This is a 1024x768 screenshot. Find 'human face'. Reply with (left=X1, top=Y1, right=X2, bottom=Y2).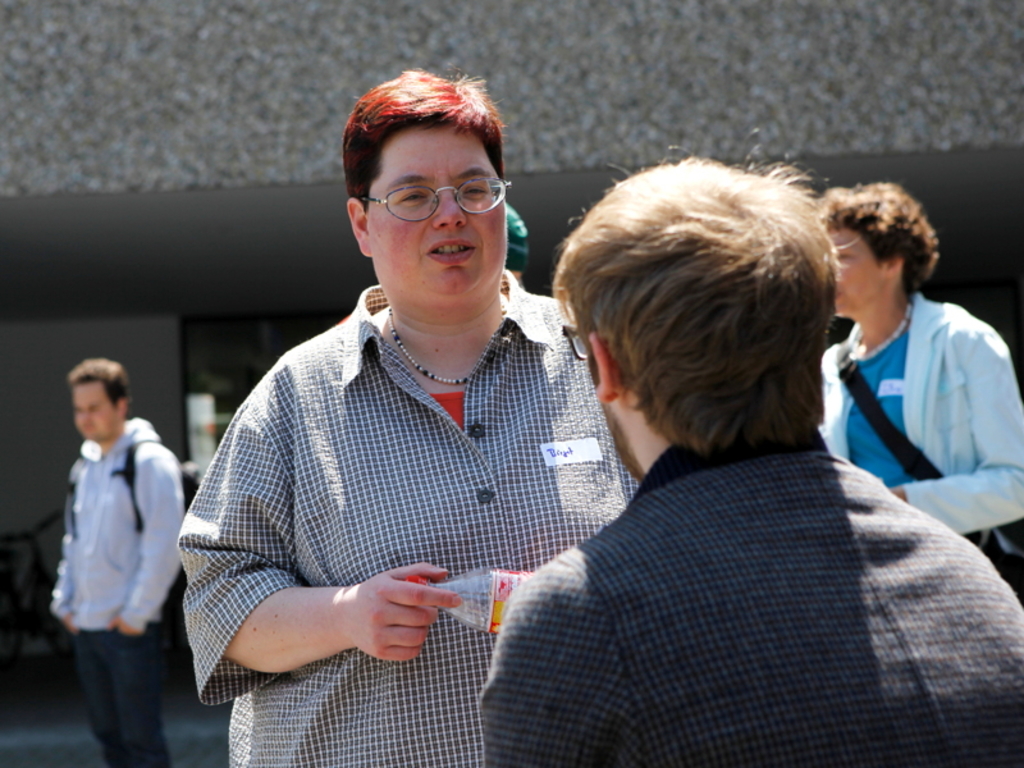
(left=371, top=125, right=511, bottom=300).
